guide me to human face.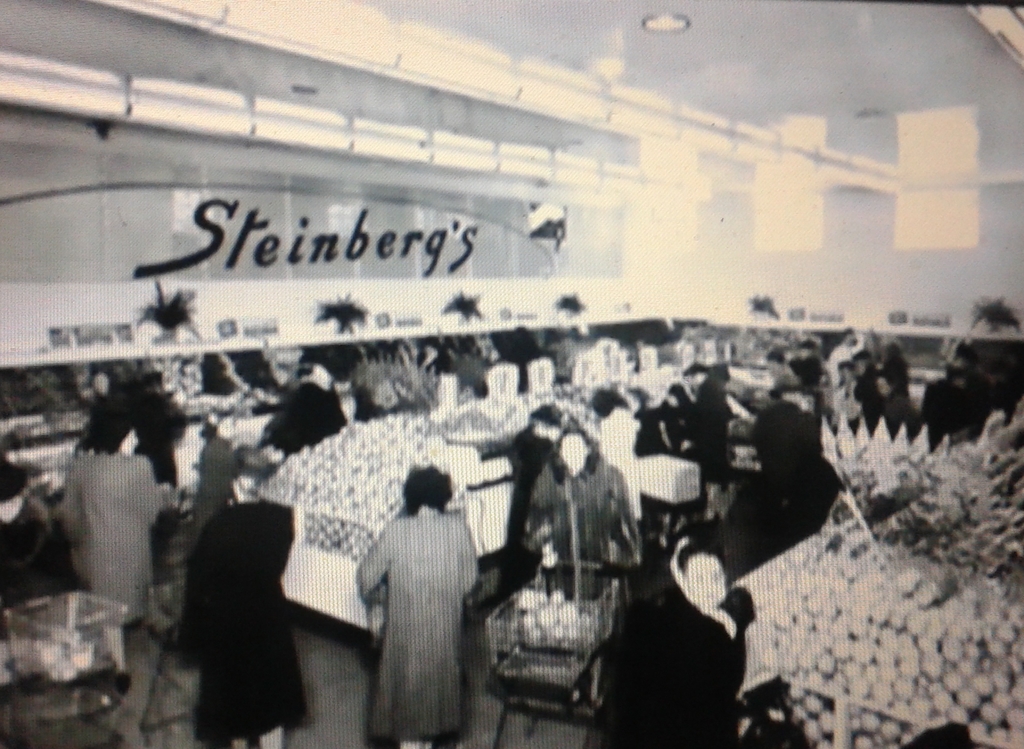
Guidance: 680 547 733 605.
